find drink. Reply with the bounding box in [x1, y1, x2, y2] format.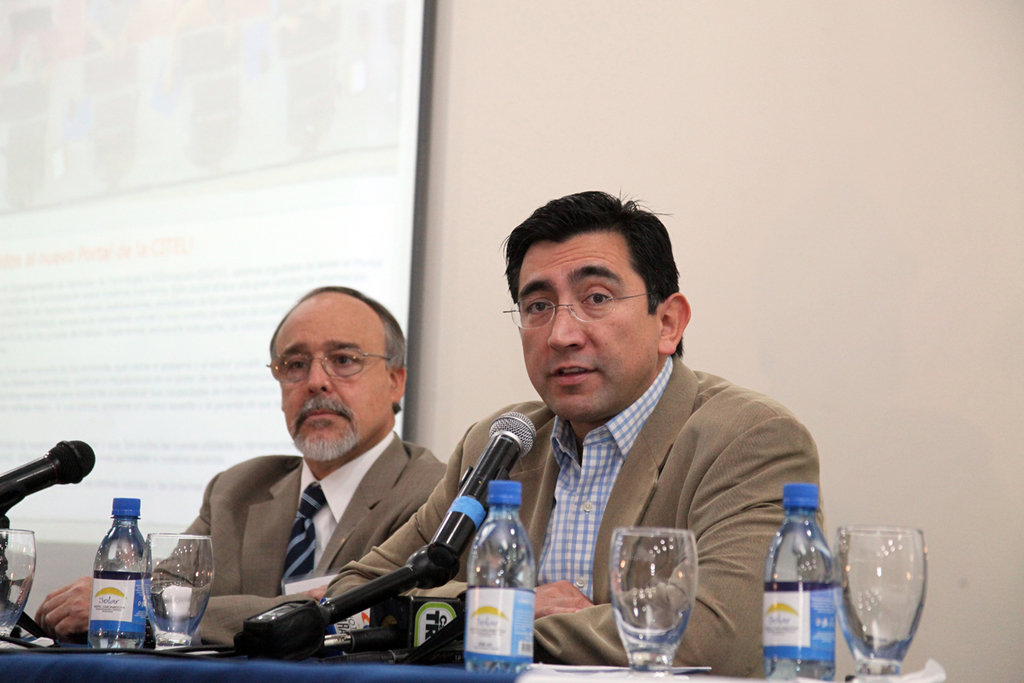
[847, 637, 908, 664].
